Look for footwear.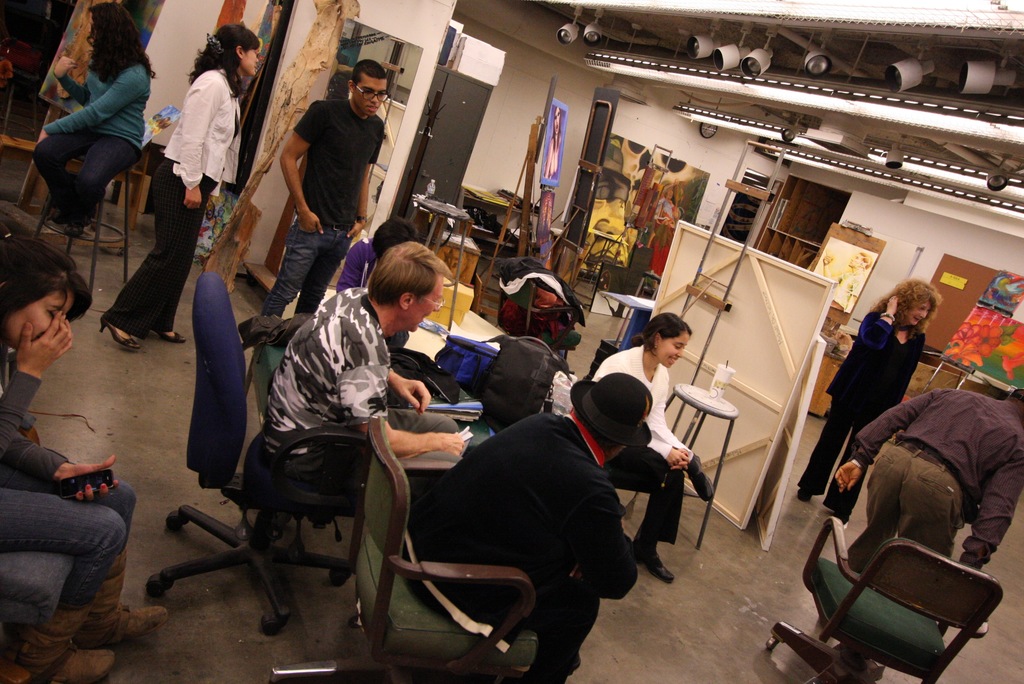
Found: <box>90,307,143,358</box>.
